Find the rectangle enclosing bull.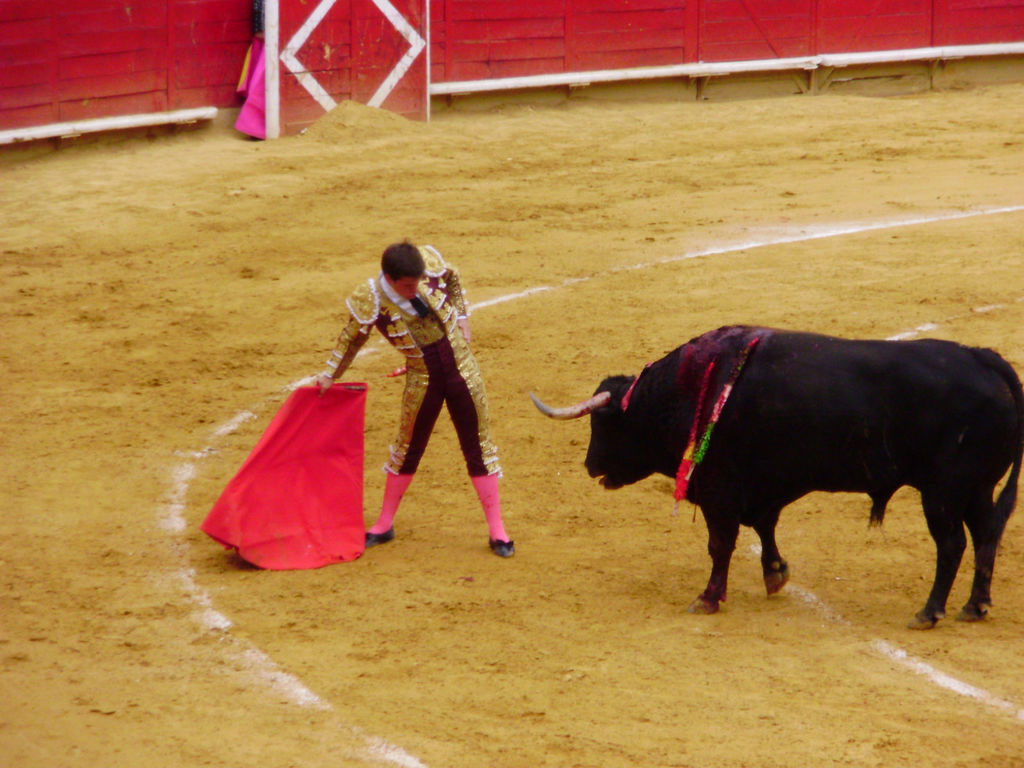
(x1=532, y1=323, x2=1023, y2=623).
